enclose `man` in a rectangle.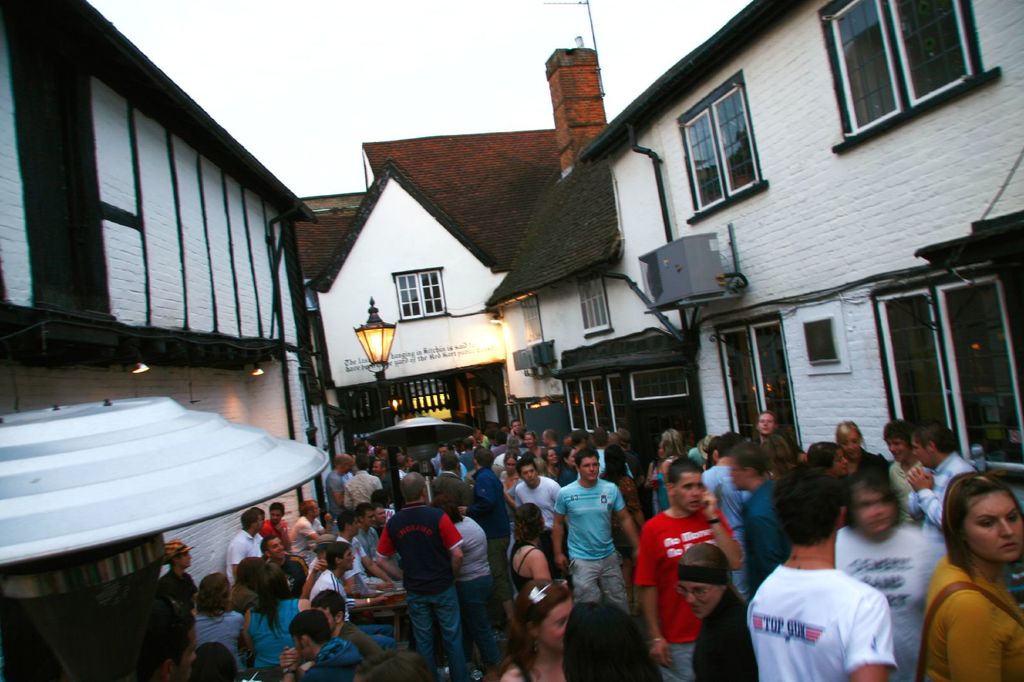
BBox(468, 448, 515, 628).
